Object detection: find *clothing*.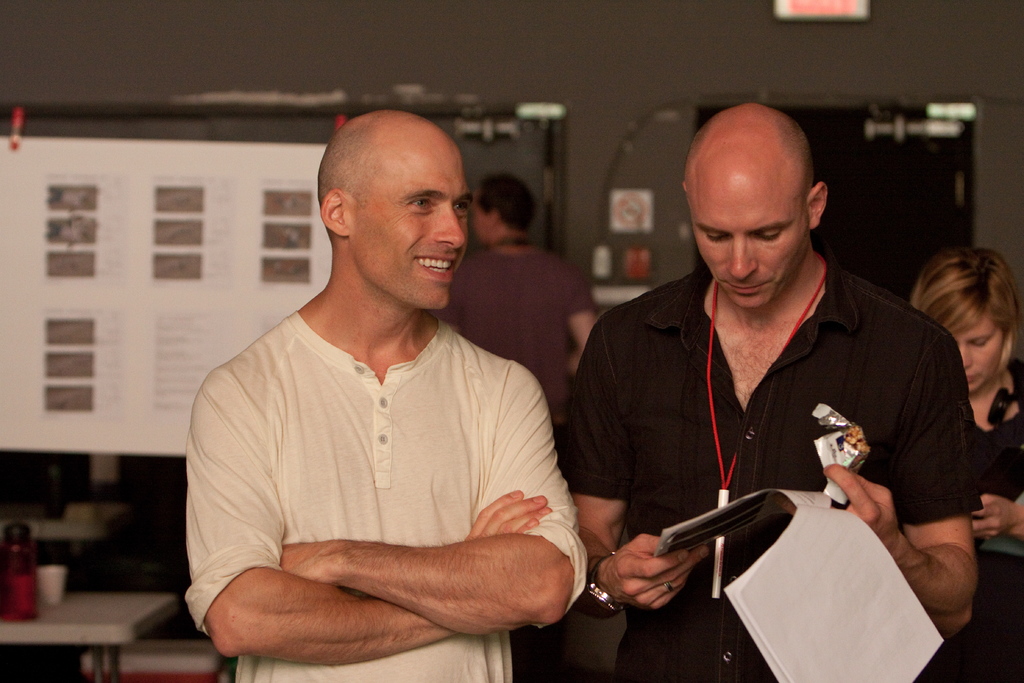
bbox=[963, 358, 1023, 682].
